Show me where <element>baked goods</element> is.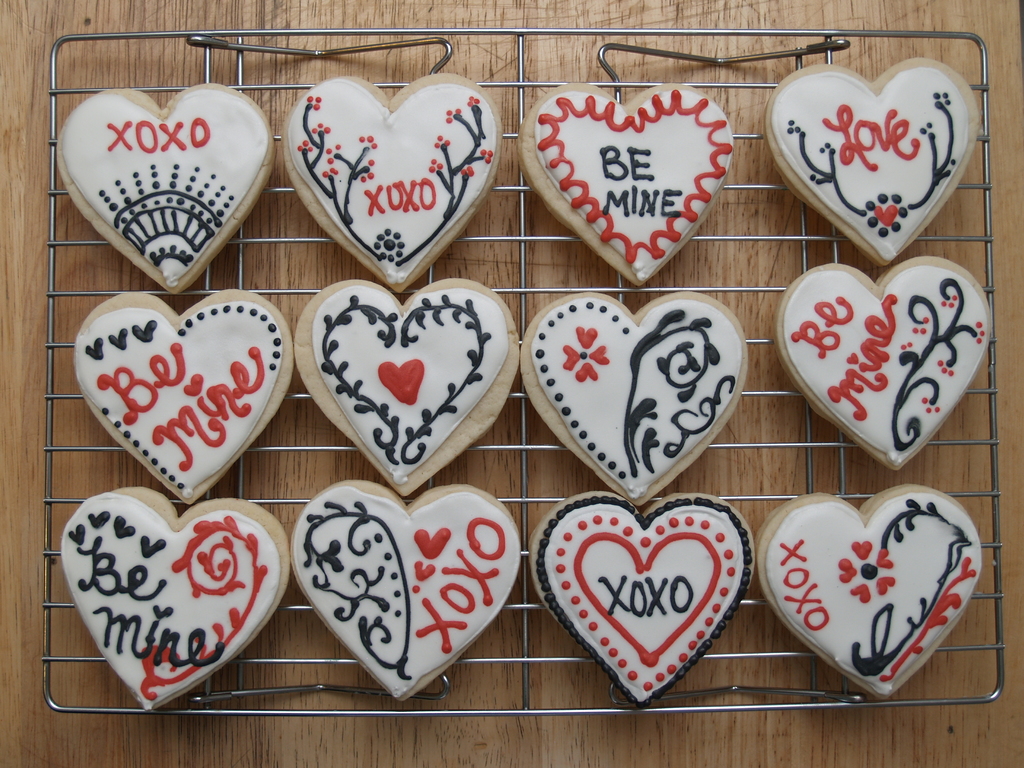
<element>baked goods</element> is at <box>520,81,737,285</box>.
